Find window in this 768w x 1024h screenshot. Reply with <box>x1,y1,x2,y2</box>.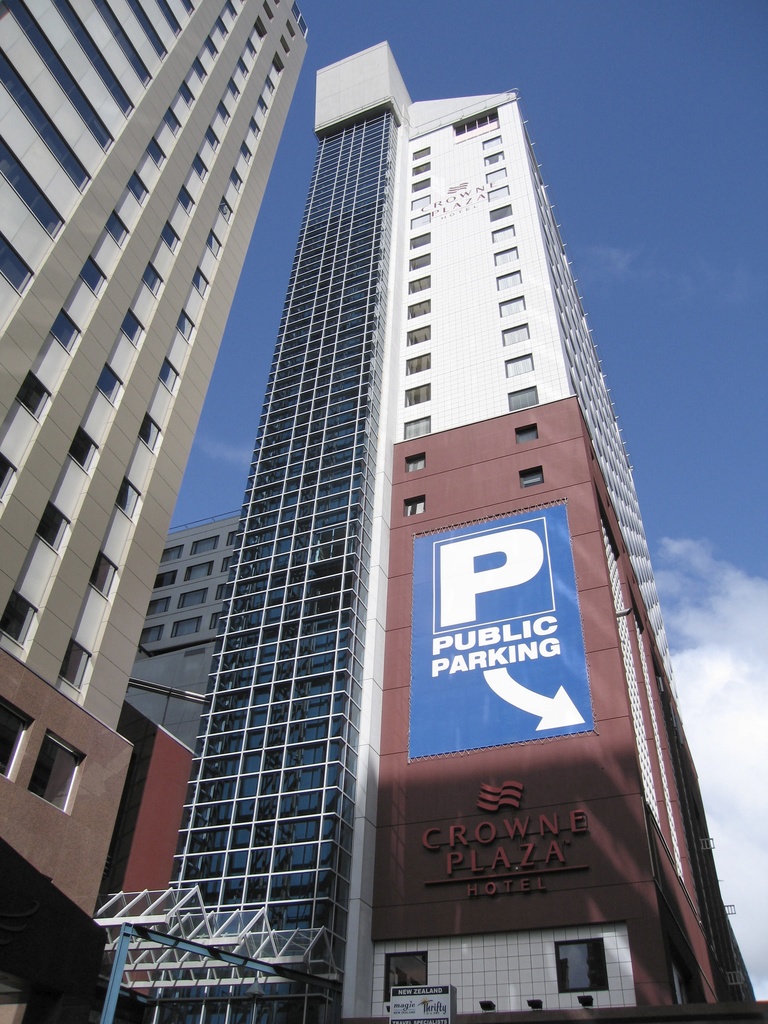
<box>0,696,31,782</box>.
